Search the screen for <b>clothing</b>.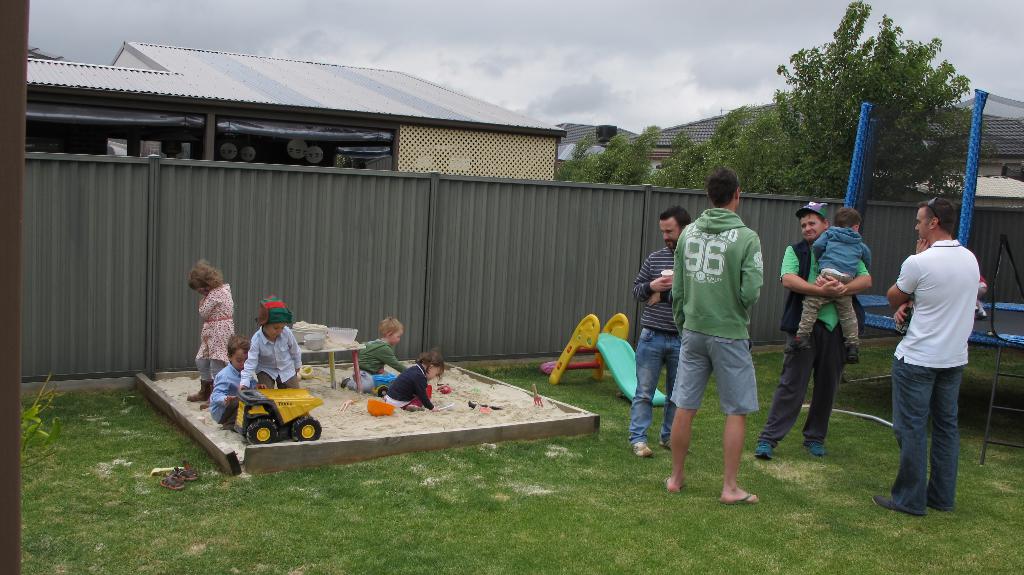
Found at <bbox>242, 323, 302, 390</bbox>.
